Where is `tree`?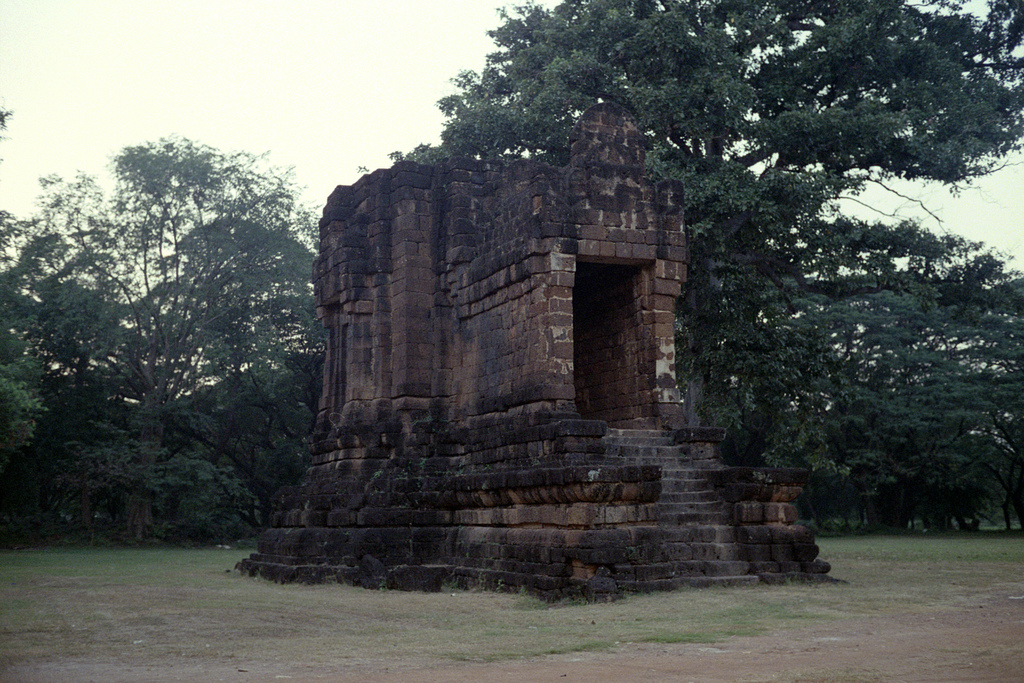
x1=717 y1=195 x2=1023 y2=523.
